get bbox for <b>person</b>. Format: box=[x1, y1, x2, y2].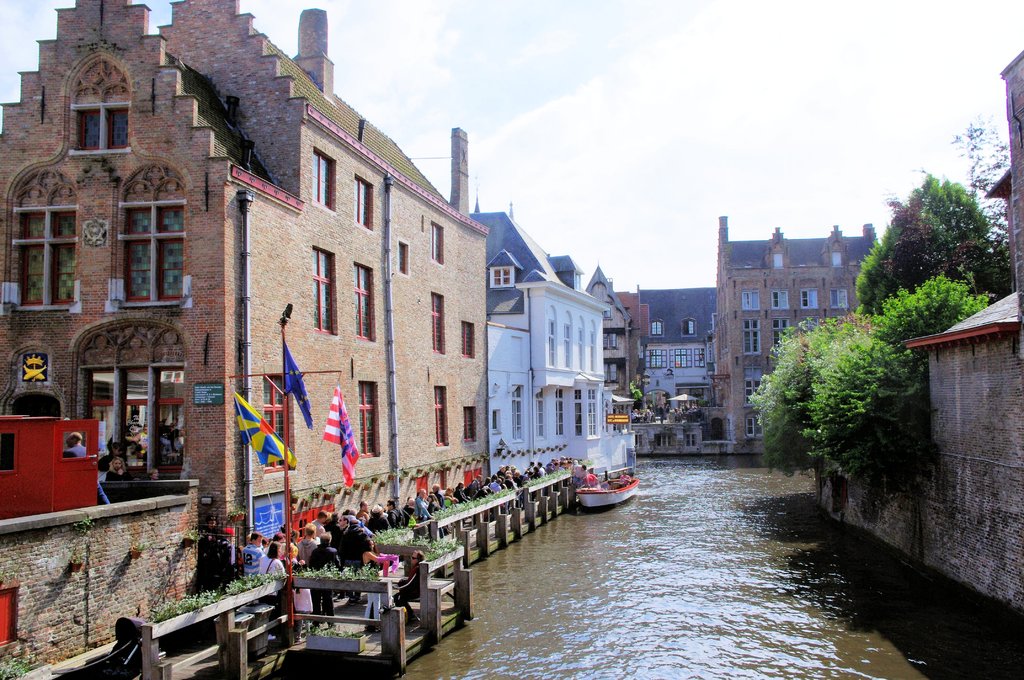
box=[60, 433, 87, 460].
